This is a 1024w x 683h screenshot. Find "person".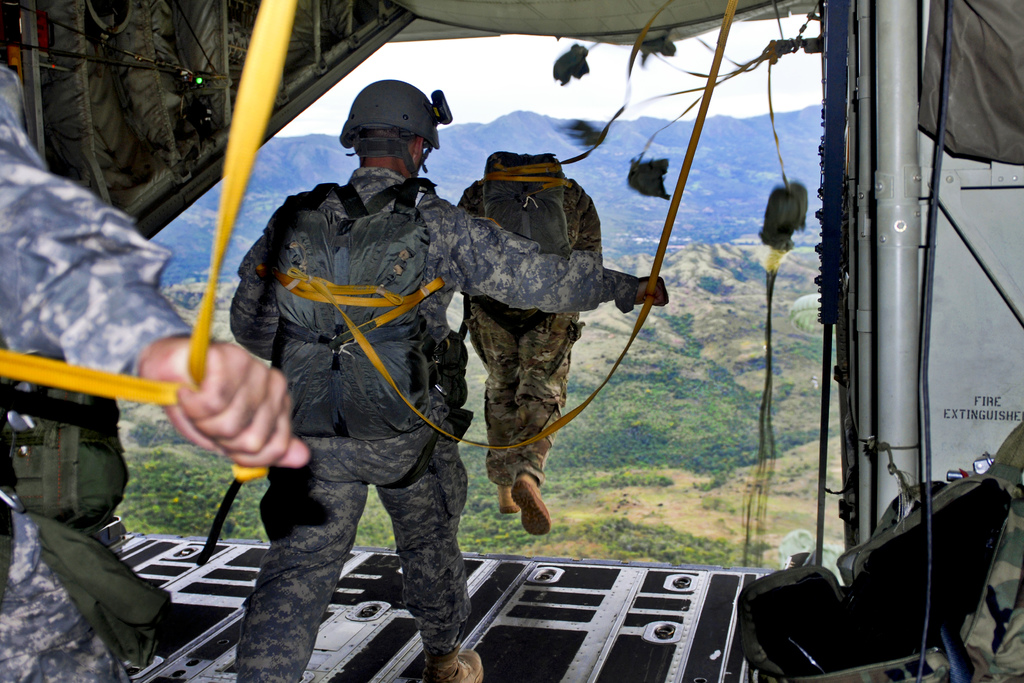
Bounding box: x1=444, y1=149, x2=642, y2=530.
